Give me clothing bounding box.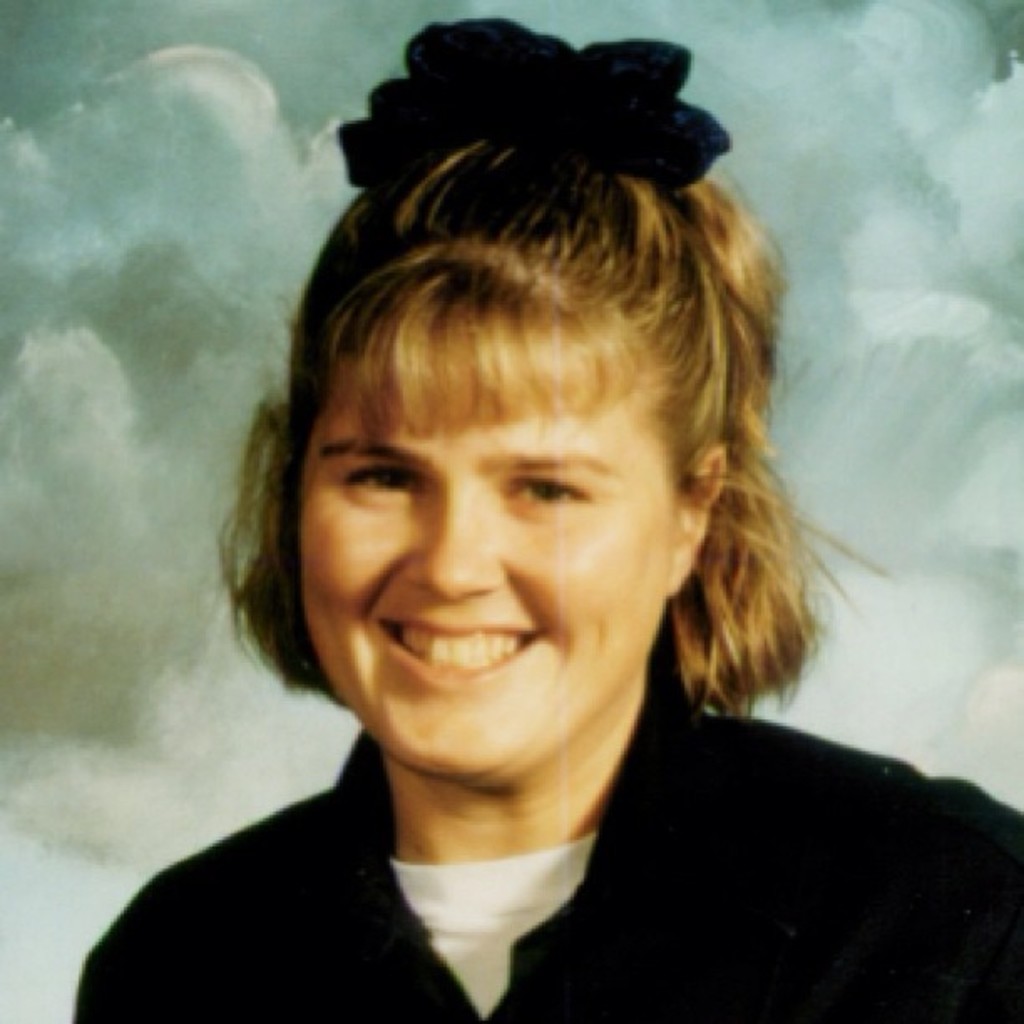
42, 626, 994, 1012.
